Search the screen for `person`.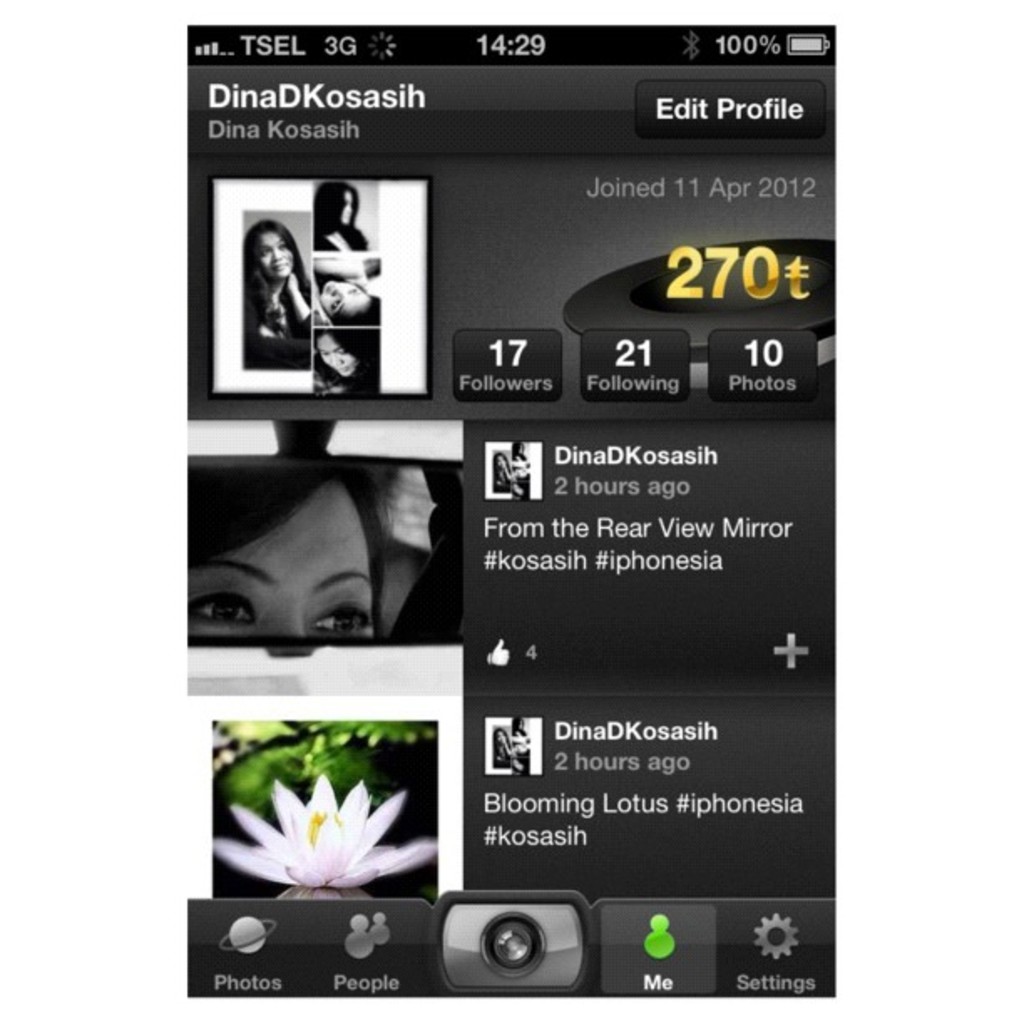
Found at locate(311, 179, 366, 249).
